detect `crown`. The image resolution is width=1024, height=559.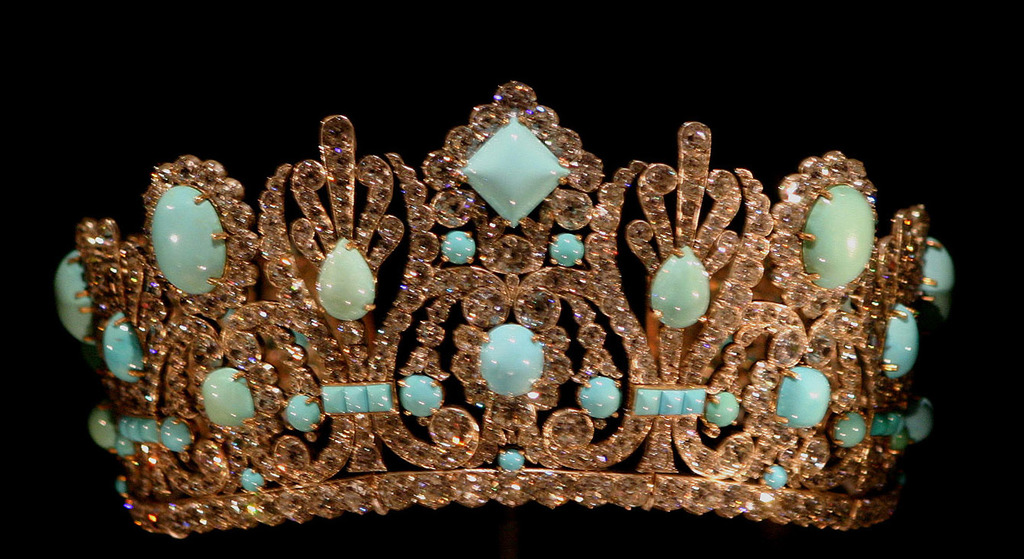
region(53, 81, 951, 537).
